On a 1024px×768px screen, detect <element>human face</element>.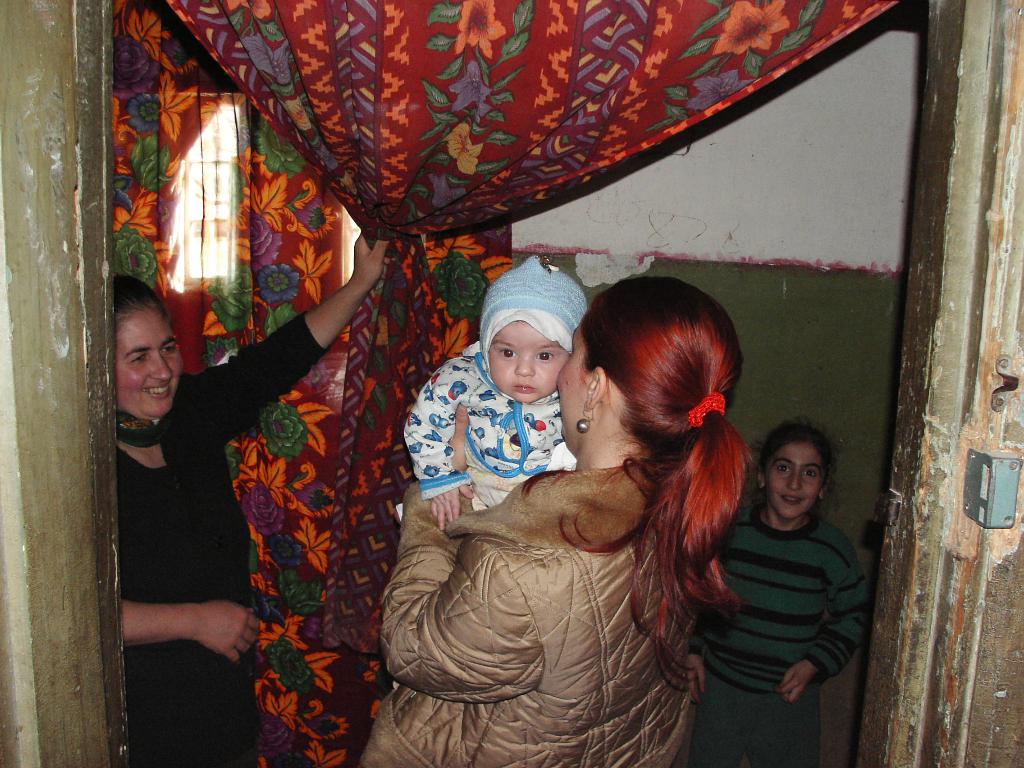
<region>113, 310, 180, 413</region>.
